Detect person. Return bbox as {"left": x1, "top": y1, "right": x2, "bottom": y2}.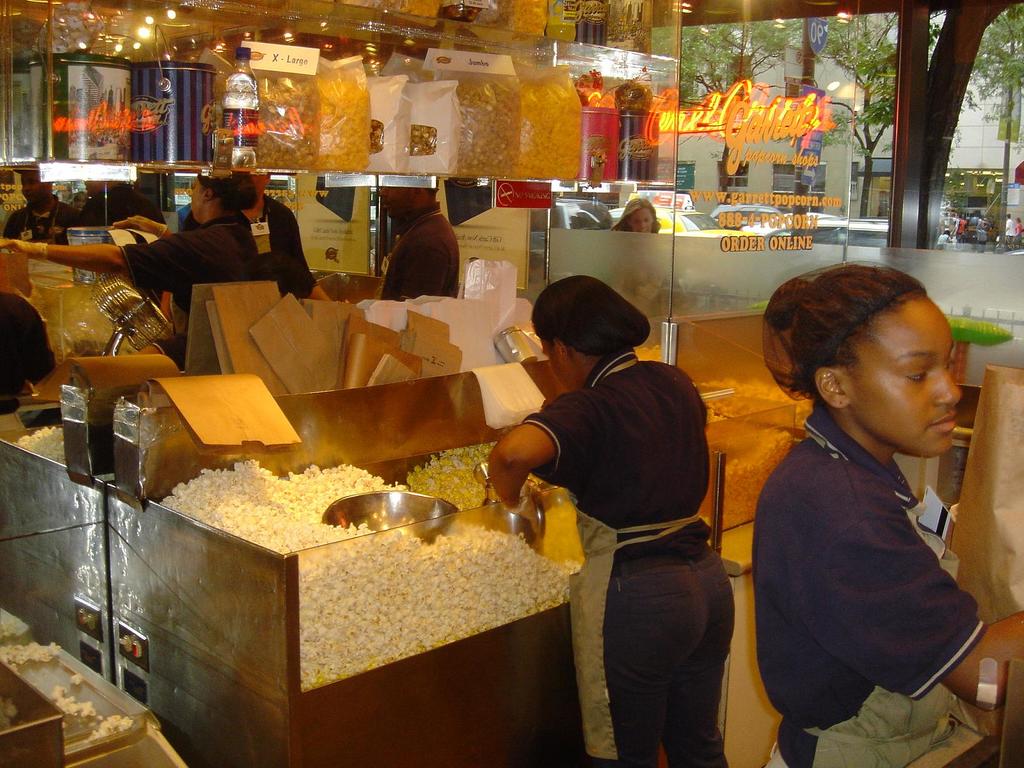
{"left": 105, "top": 162, "right": 314, "bottom": 295}.
